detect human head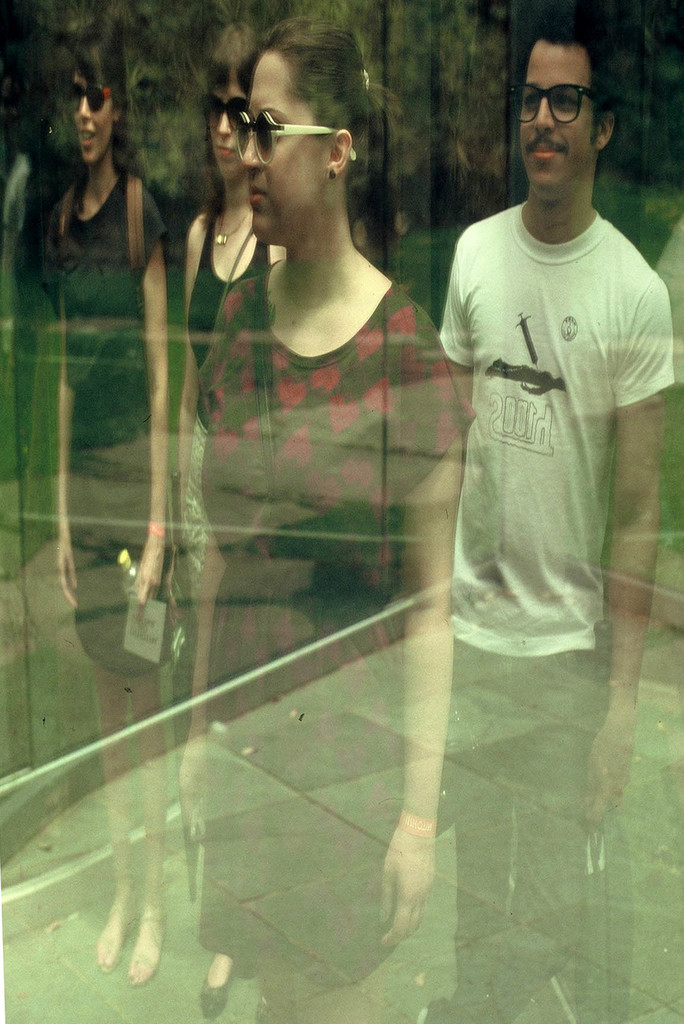
locate(516, 43, 619, 176)
